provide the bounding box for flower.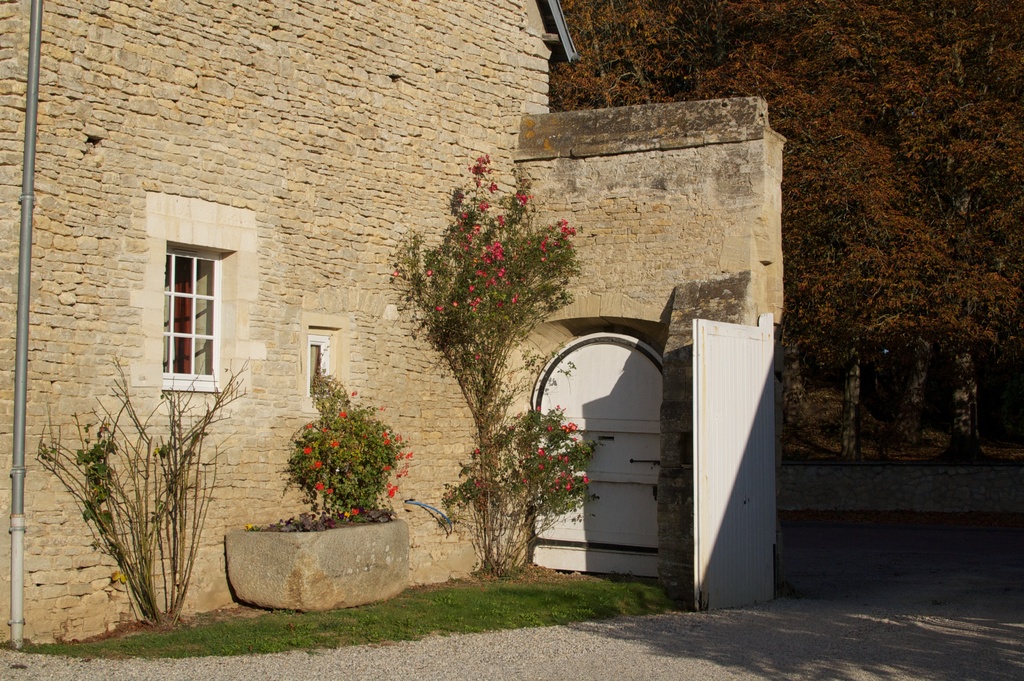
{"left": 331, "top": 440, "right": 342, "bottom": 447}.
